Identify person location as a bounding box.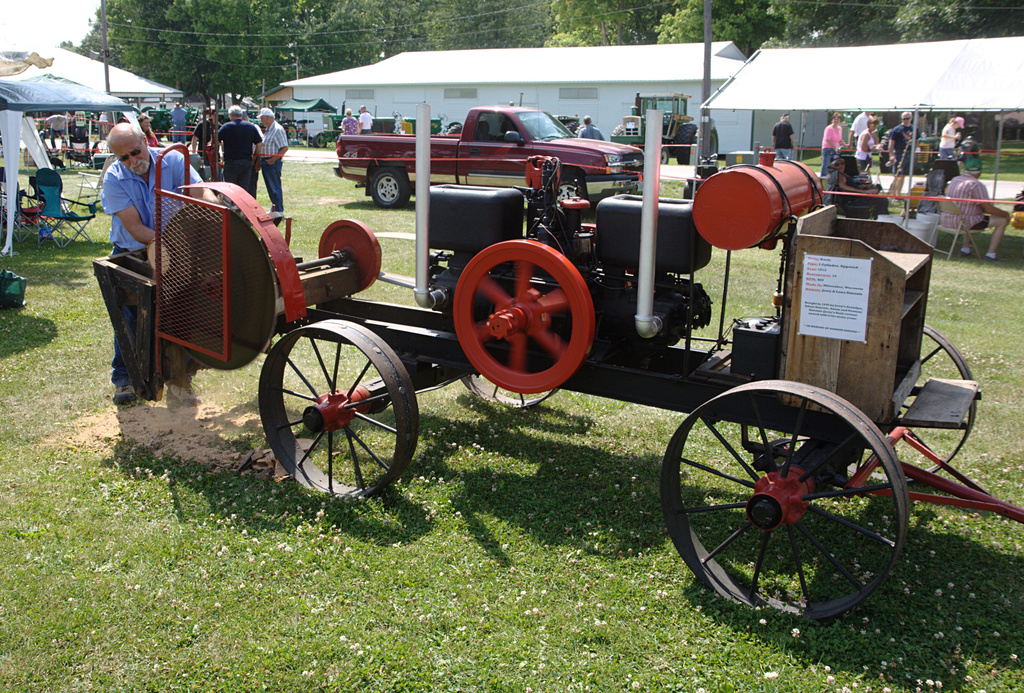
box=[855, 126, 877, 173].
